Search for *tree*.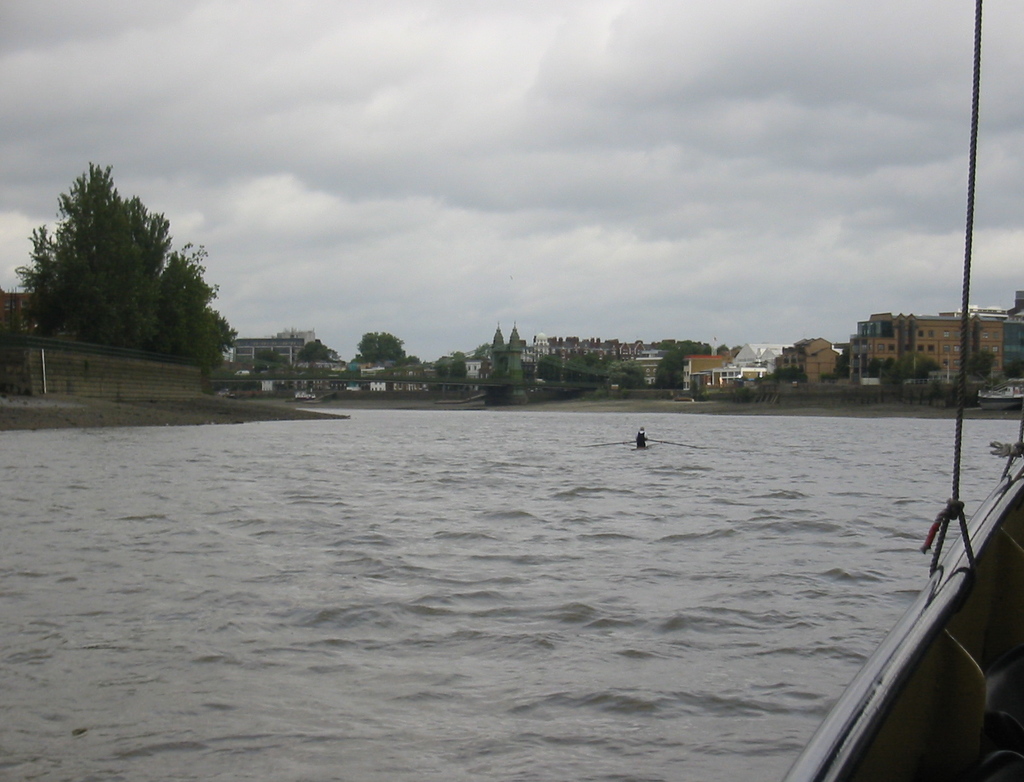
Found at rect(356, 332, 411, 364).
